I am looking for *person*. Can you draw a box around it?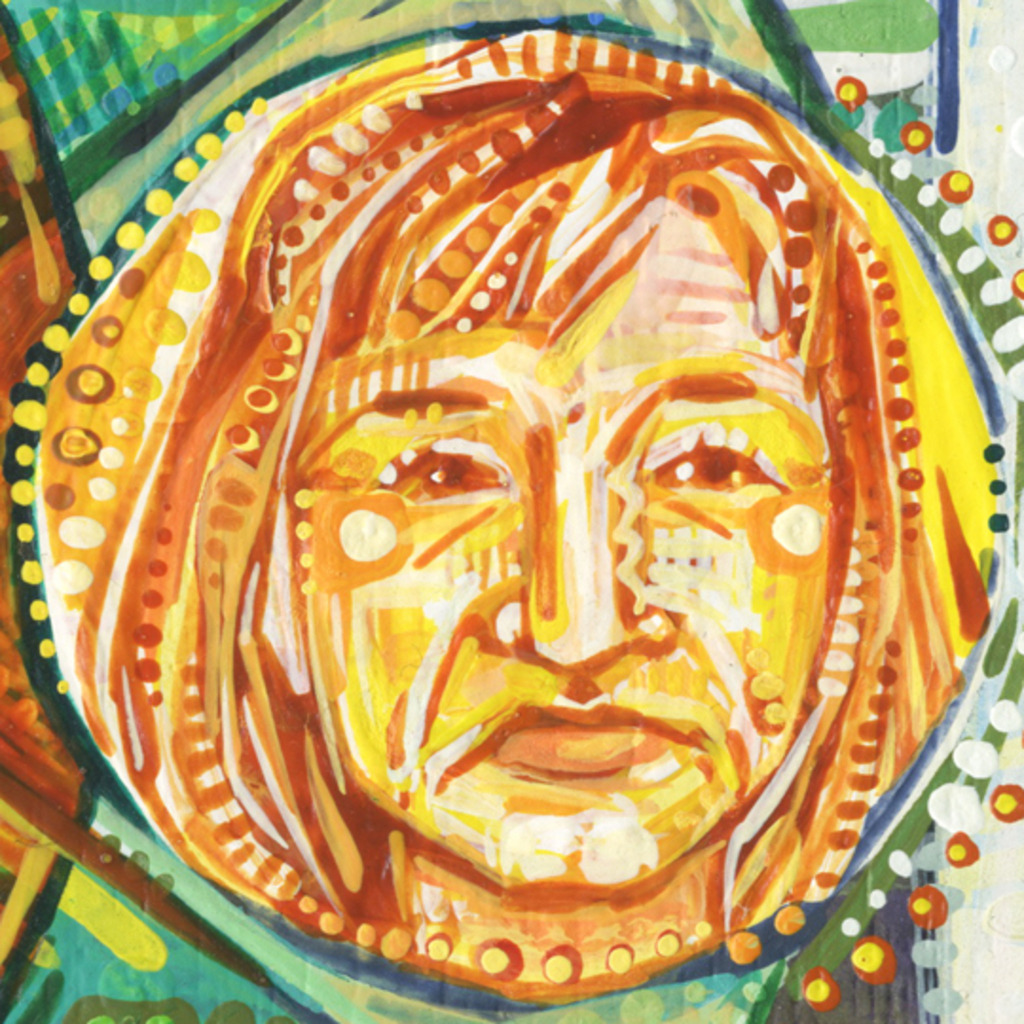
Sure, the bounding box is Rect(0, 59, 1022, 994).
